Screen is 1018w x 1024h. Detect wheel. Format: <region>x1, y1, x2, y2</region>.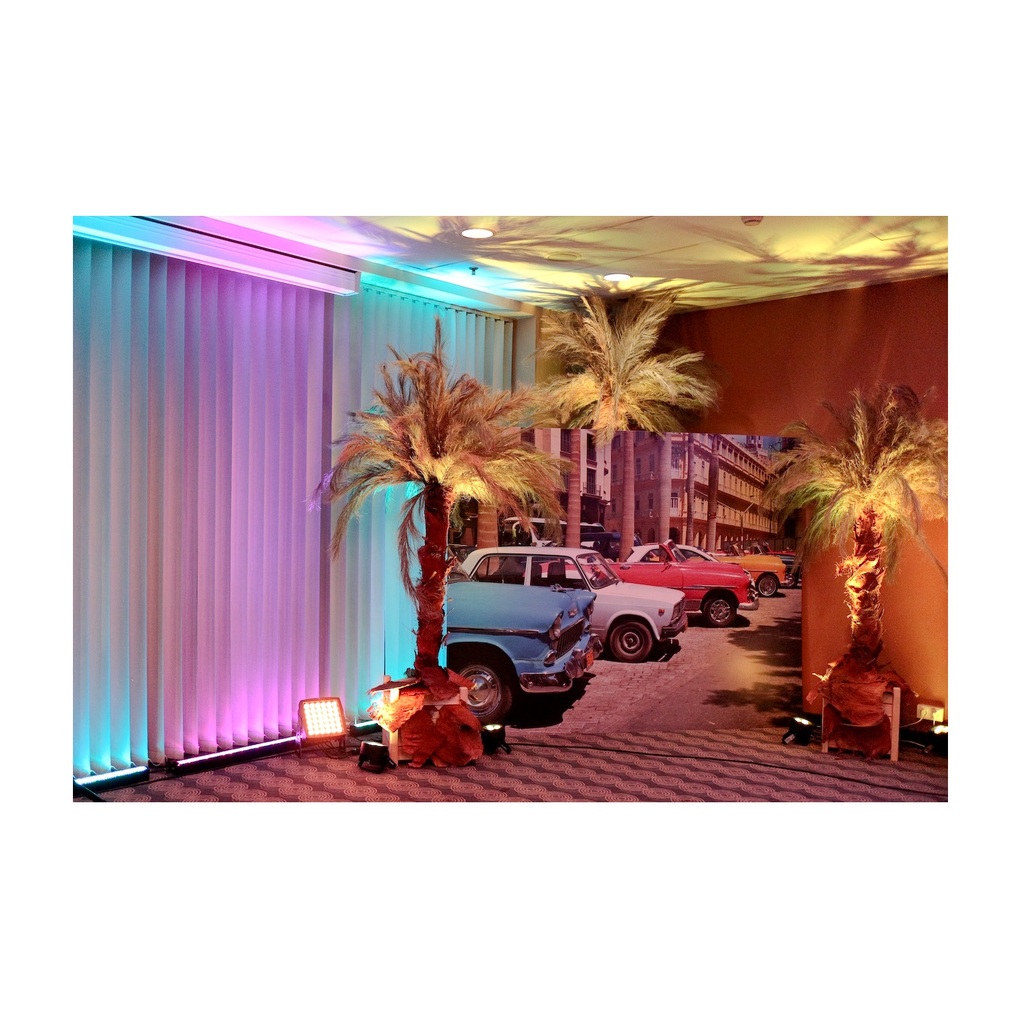
<region>704, 593, 739, 629</region>.
